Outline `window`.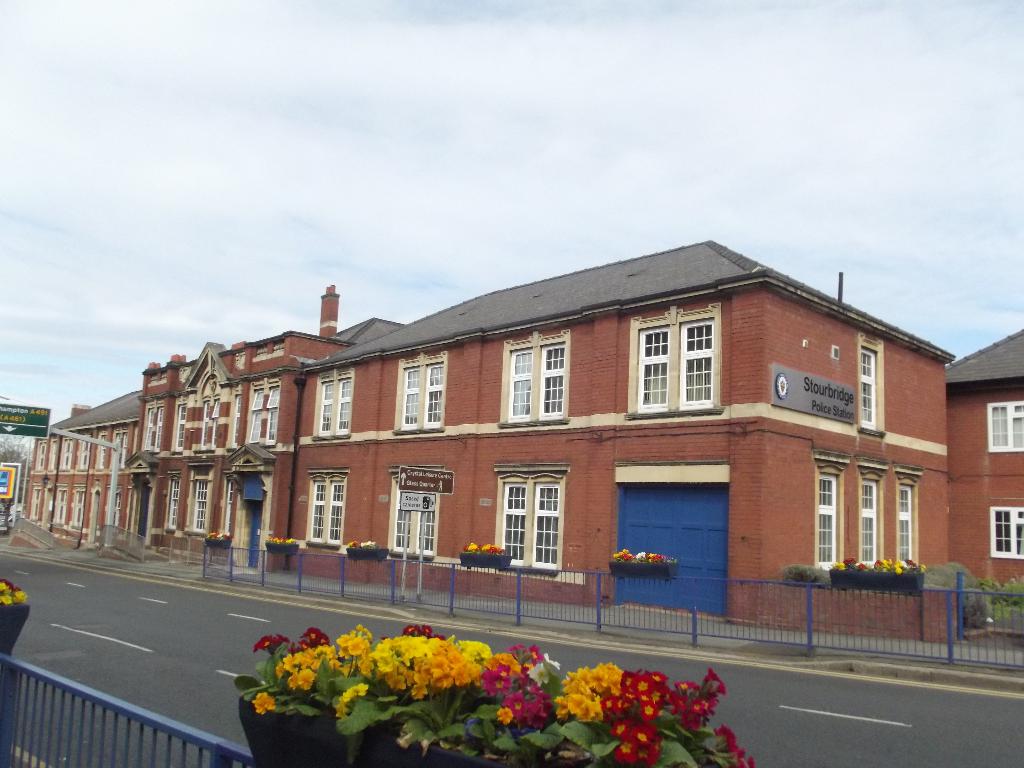
Outline: [119,431,131,471].
